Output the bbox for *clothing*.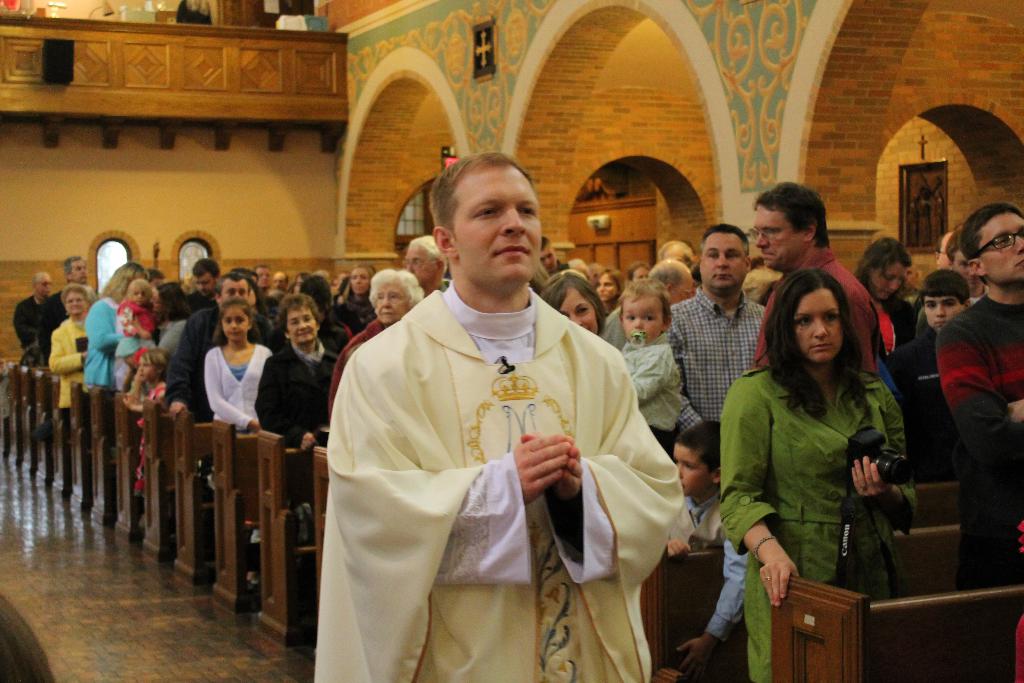
(118, 298, 168, 353).
